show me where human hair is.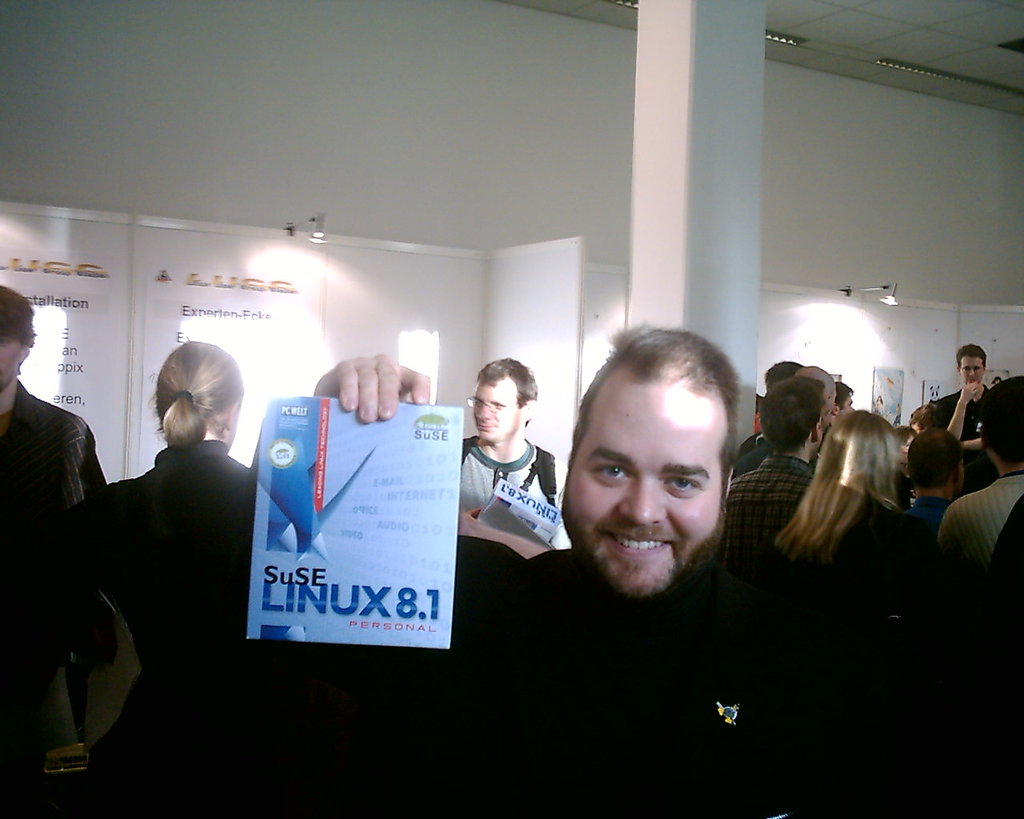
human hair is at 0 284 39 376.
